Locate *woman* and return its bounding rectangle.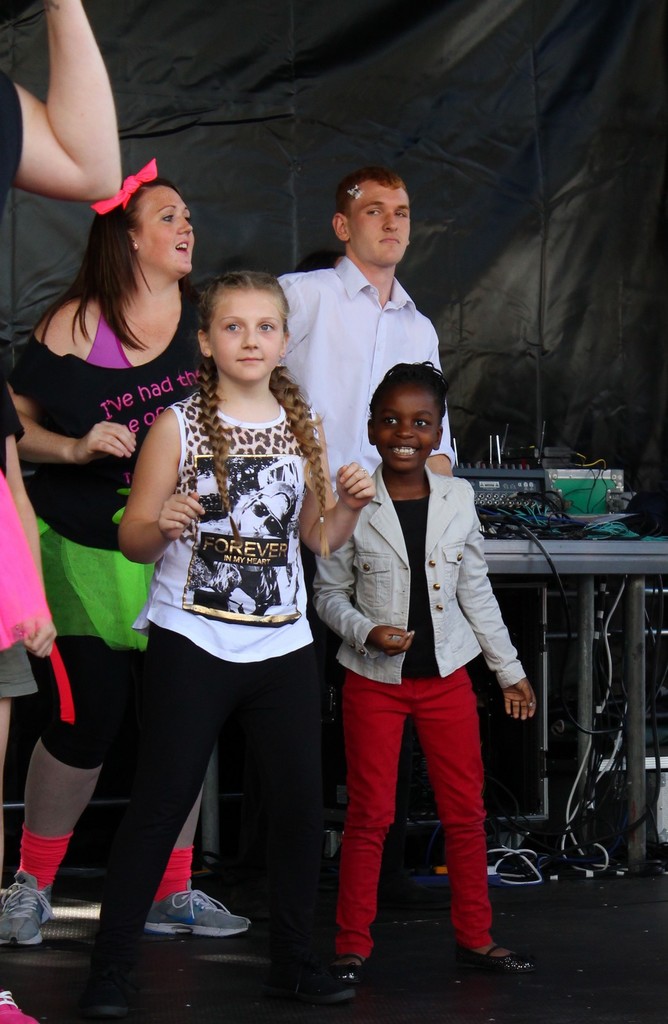
l=98, t=191, r=344, b=963.
